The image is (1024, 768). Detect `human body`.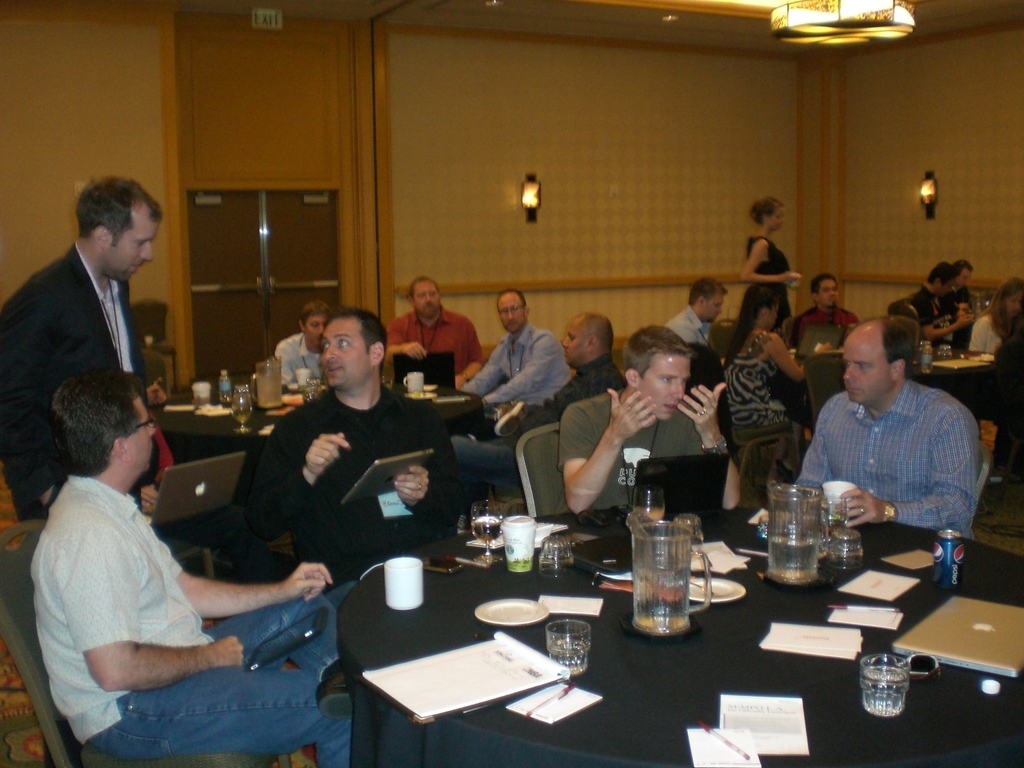
Detection: x1=555, y1=374, x2=746, y2=515.
